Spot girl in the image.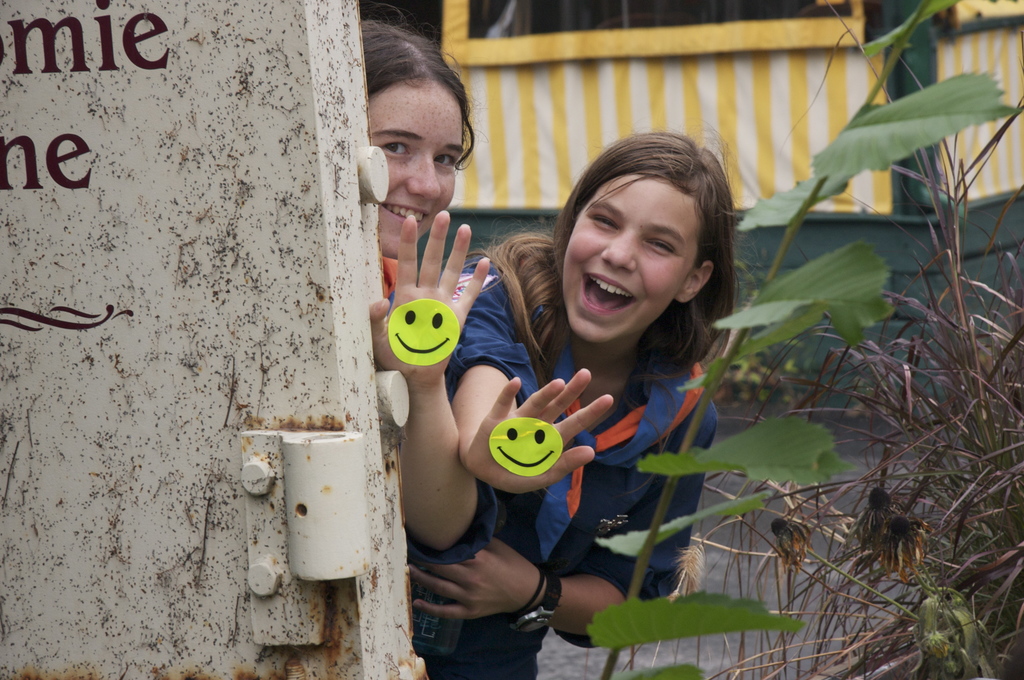
girl found at [x1=404, y1=123, x2=741, y2=679].
